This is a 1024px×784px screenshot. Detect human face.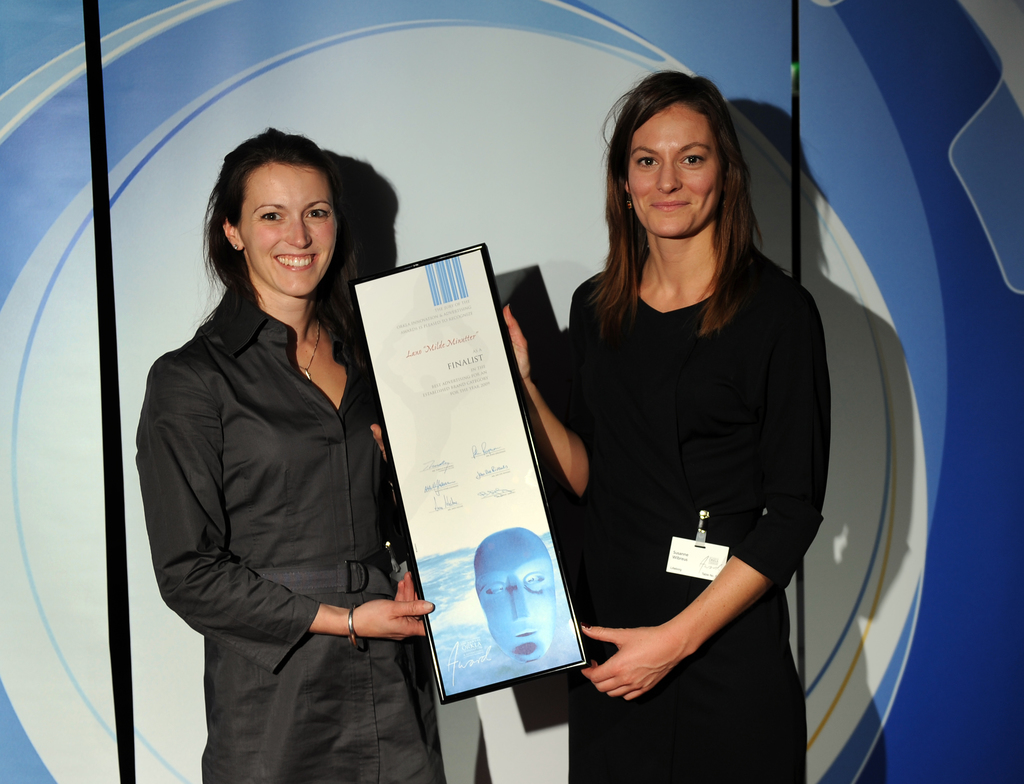
(x1=478, y1=527, x2=548, y2=663).
